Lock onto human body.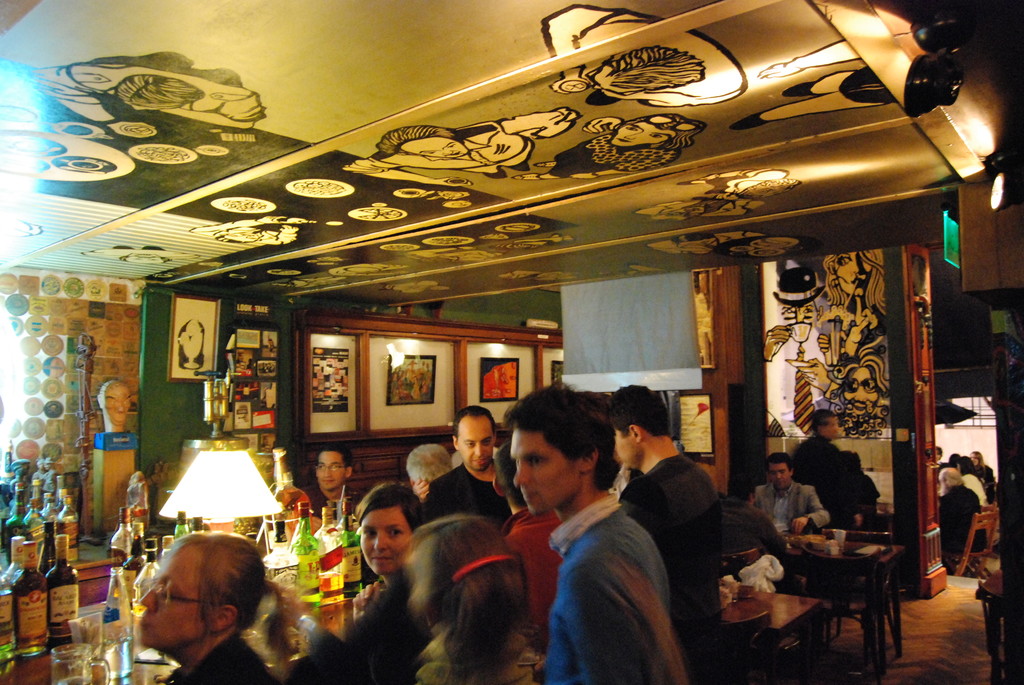
Locked: 506:515:566:649.
